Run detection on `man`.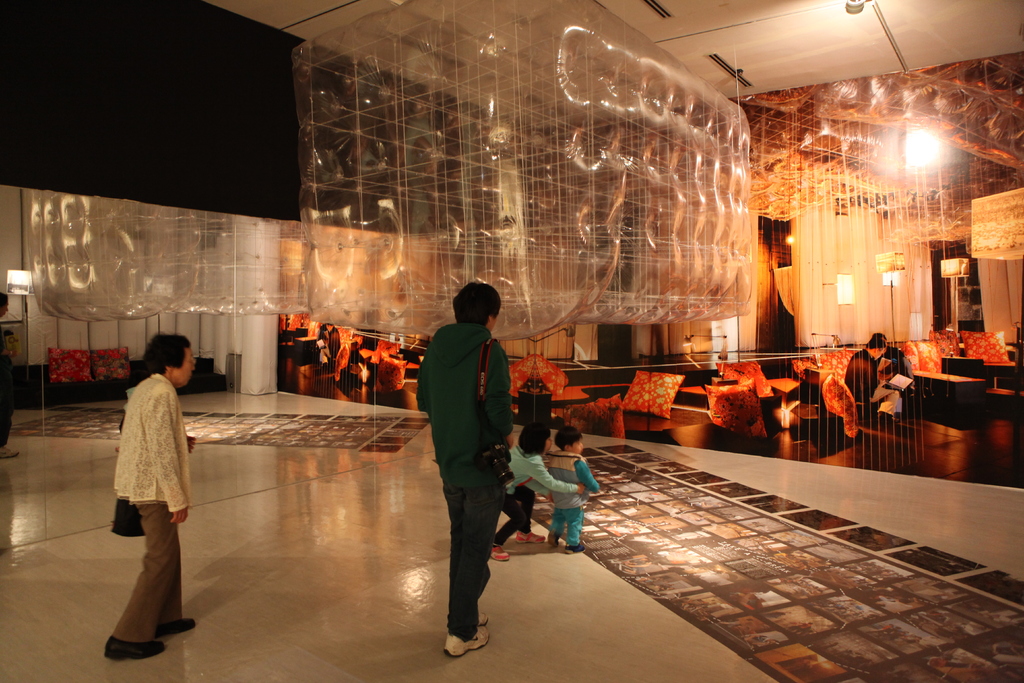
Result: BBox(414, 277, 529, 650).
